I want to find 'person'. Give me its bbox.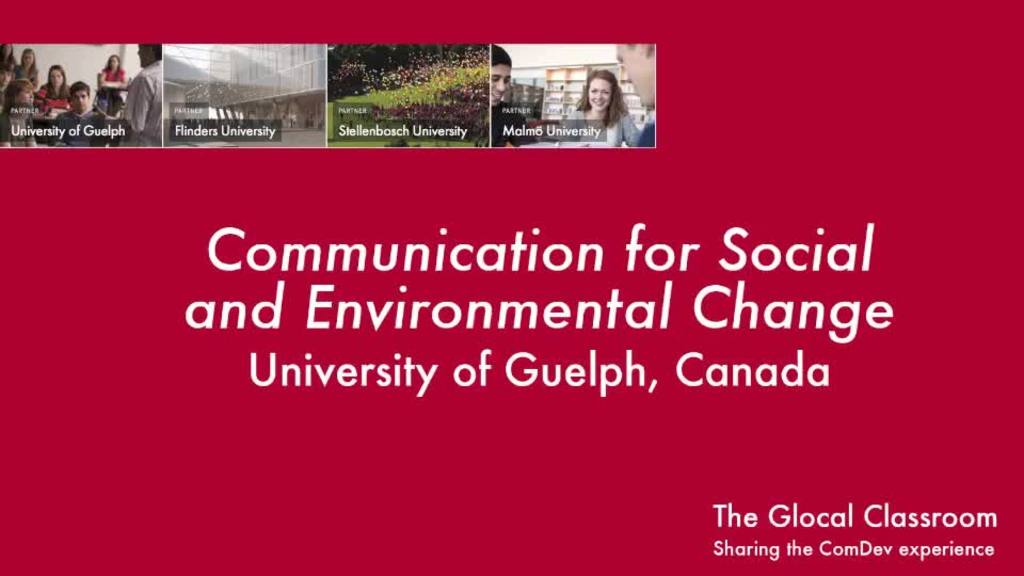
[97, 52, 128, 116].
